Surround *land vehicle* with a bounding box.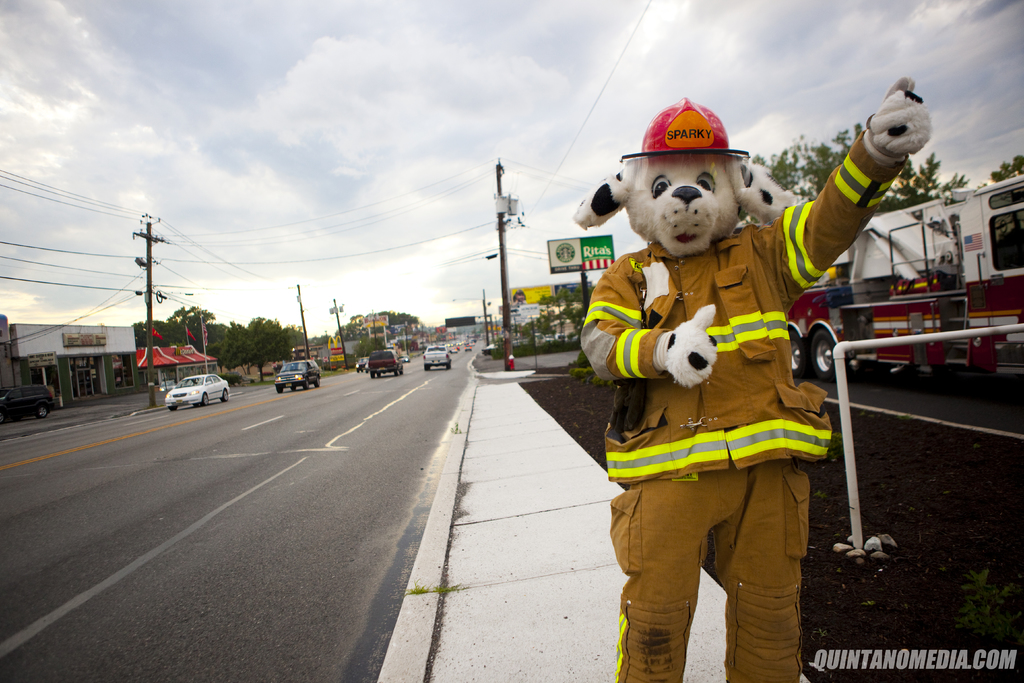
bbox=[167, 374, 228, 406].
